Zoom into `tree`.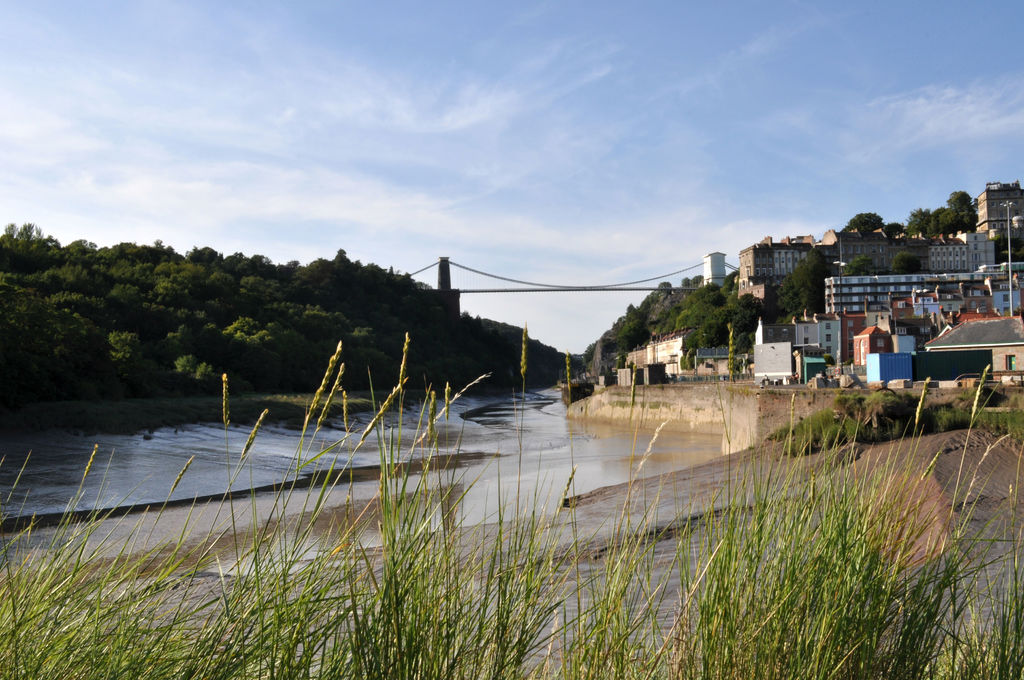
Zoom target: bbox=[891, 250, 924, 277].
